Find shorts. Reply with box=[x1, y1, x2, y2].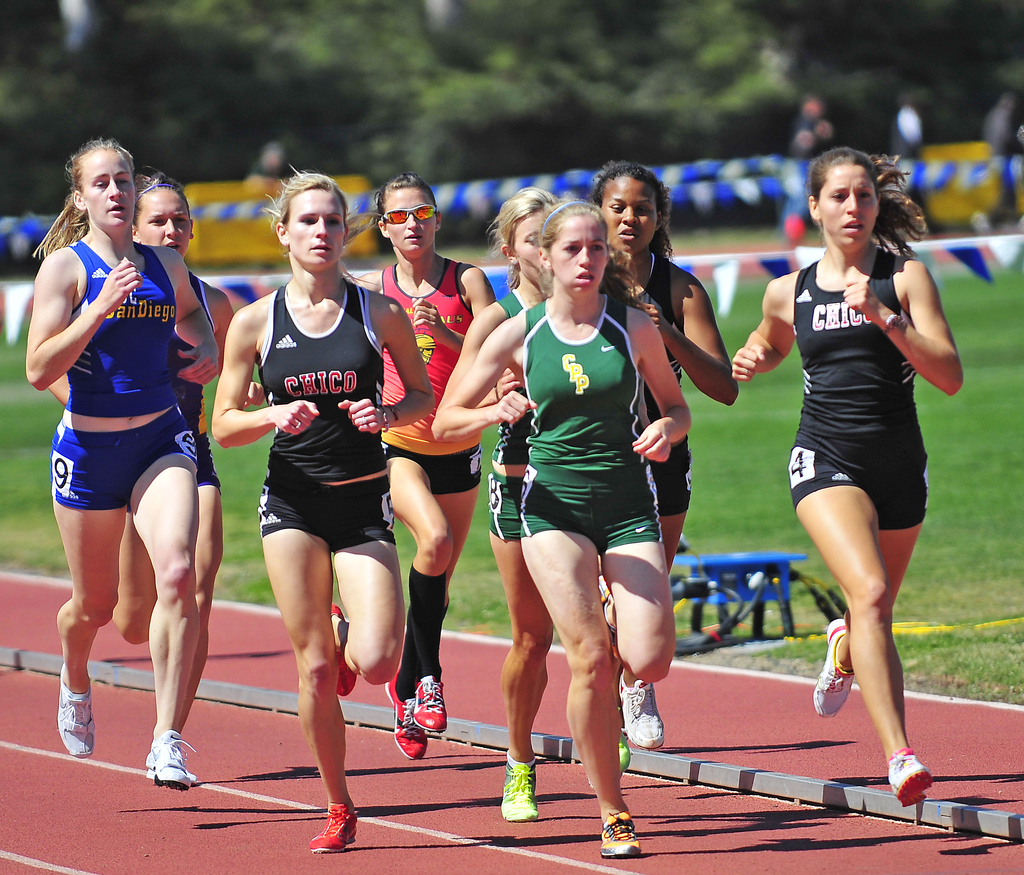
box=[489, 473, 524, 542].
